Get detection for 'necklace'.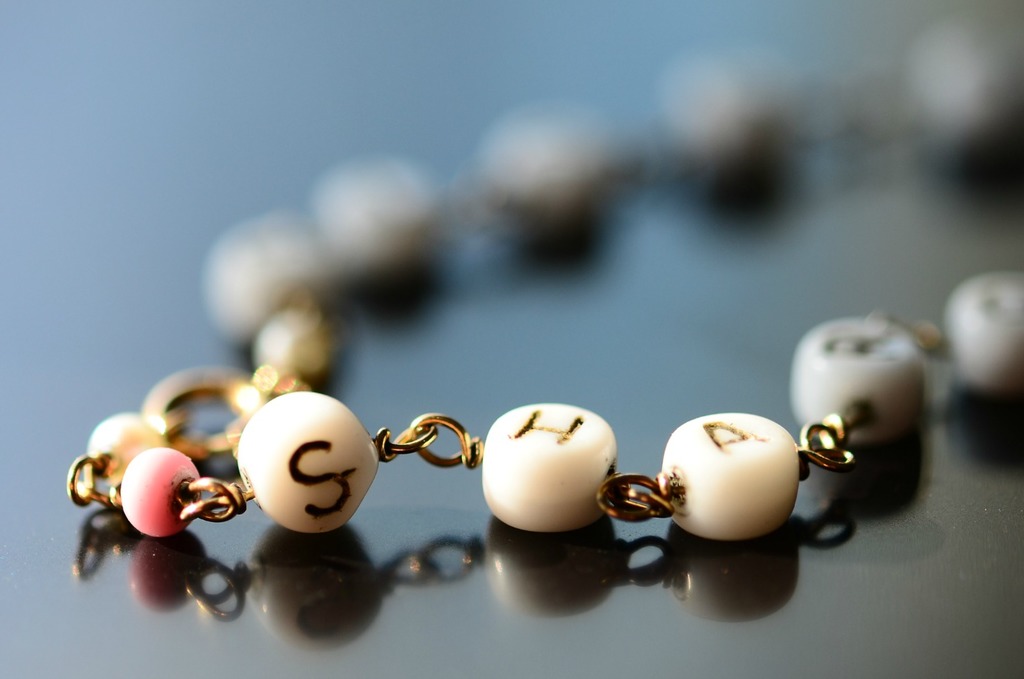
Detection: (x1=41, y1=90, x2=998, y2=673).
